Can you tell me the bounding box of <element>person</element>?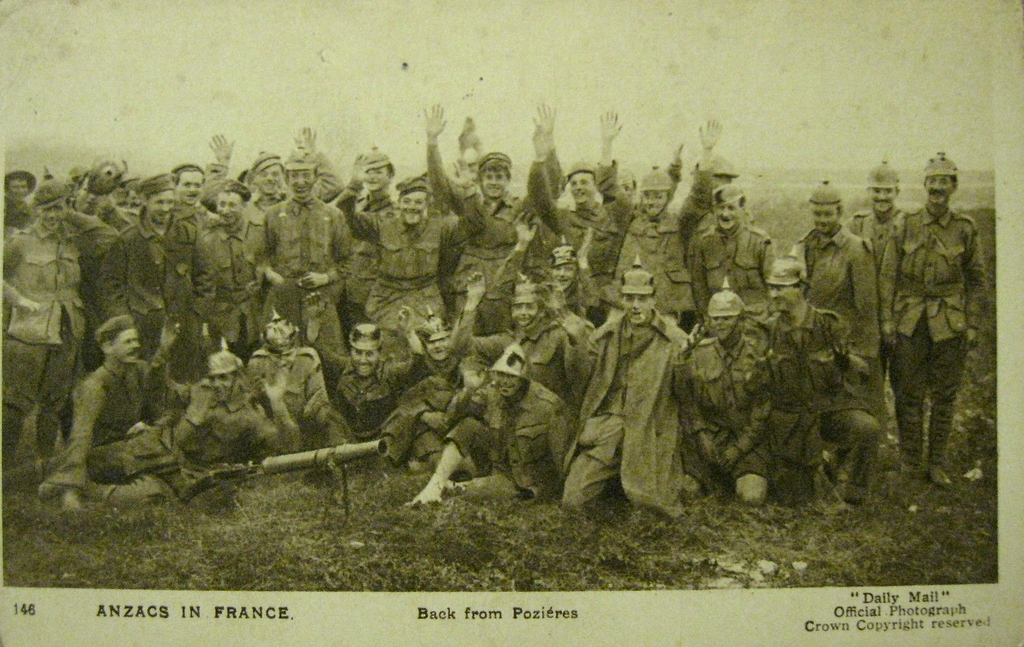
<box>0,181,95,490</box>.
